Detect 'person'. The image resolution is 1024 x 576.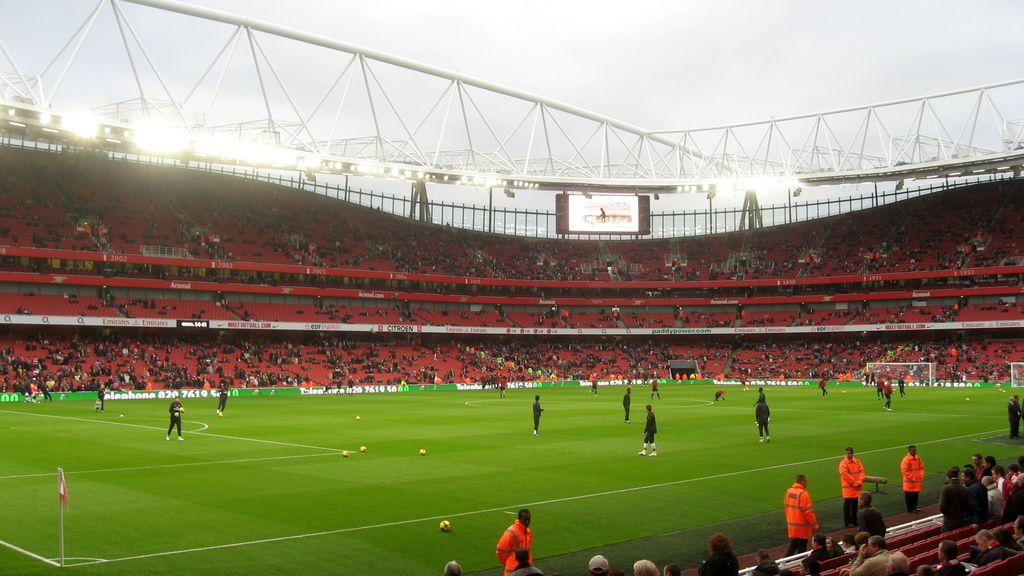
[x1=1013, y1=512, x2=1023, y2=547].
